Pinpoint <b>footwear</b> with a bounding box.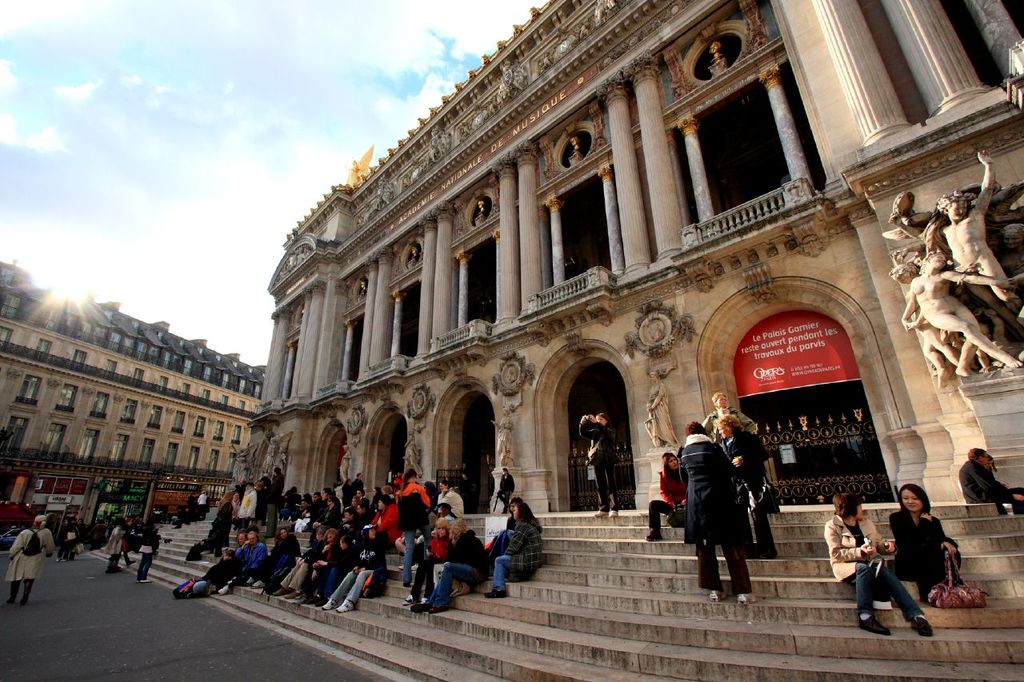
pyautogui.locateOnScreen(644, 529, 662, 540).
